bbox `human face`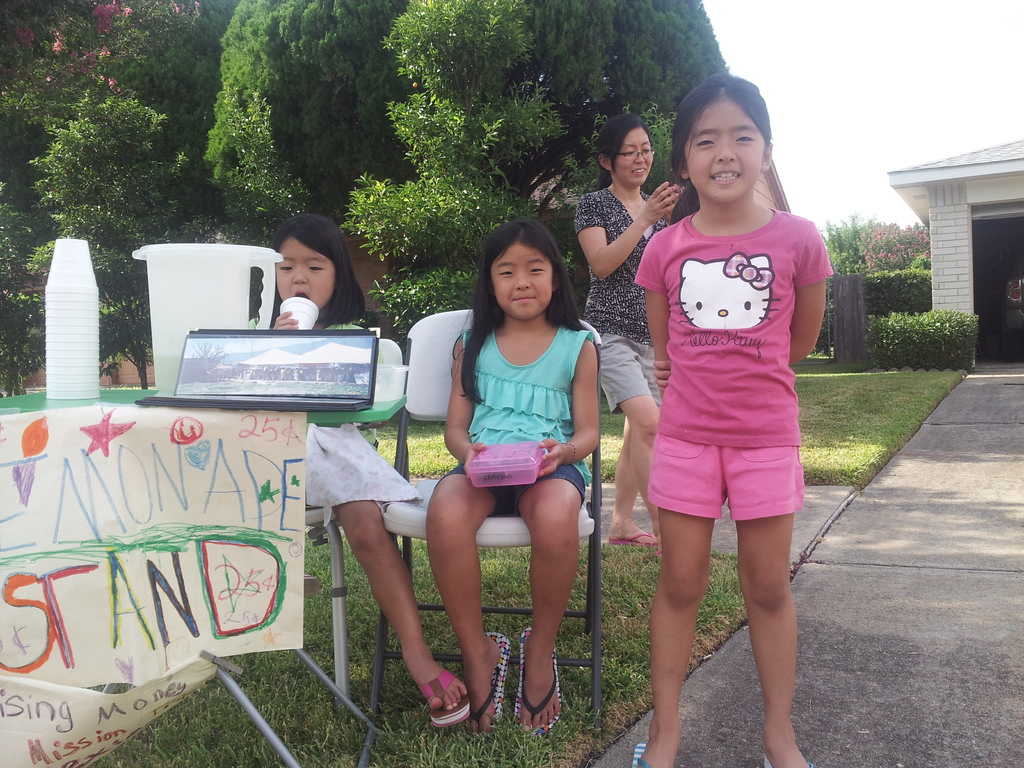
490, 243, 552, 321
